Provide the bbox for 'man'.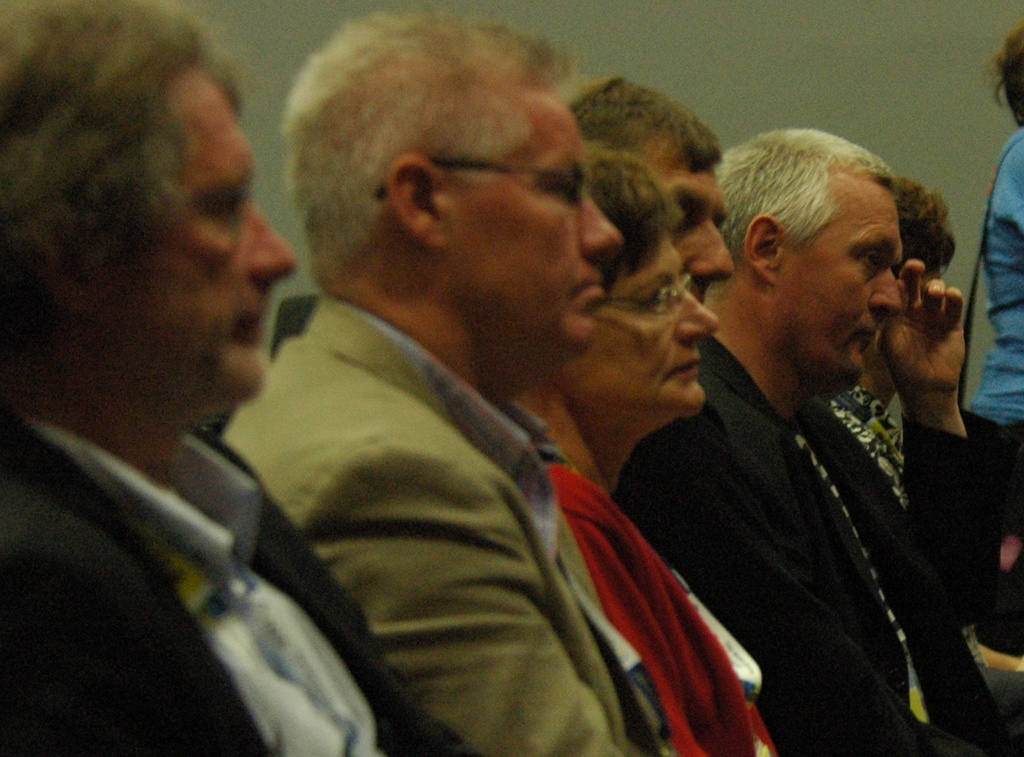
select_region(0, 0, 477, 756).
